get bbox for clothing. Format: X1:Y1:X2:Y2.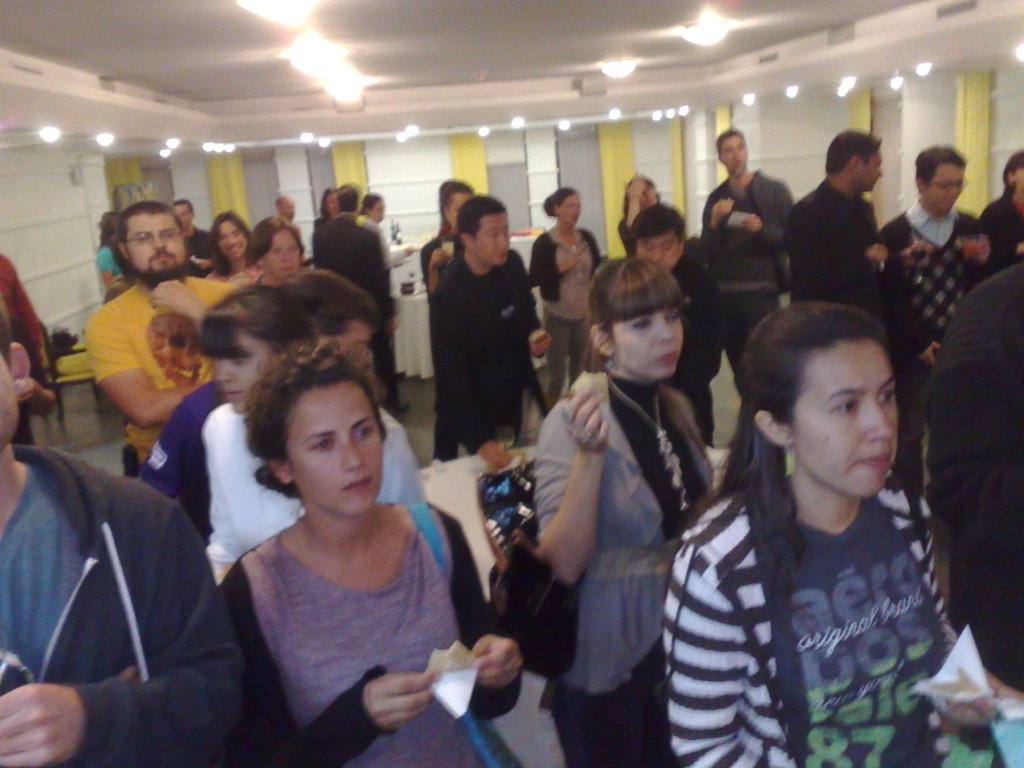
530:369:719:767.
